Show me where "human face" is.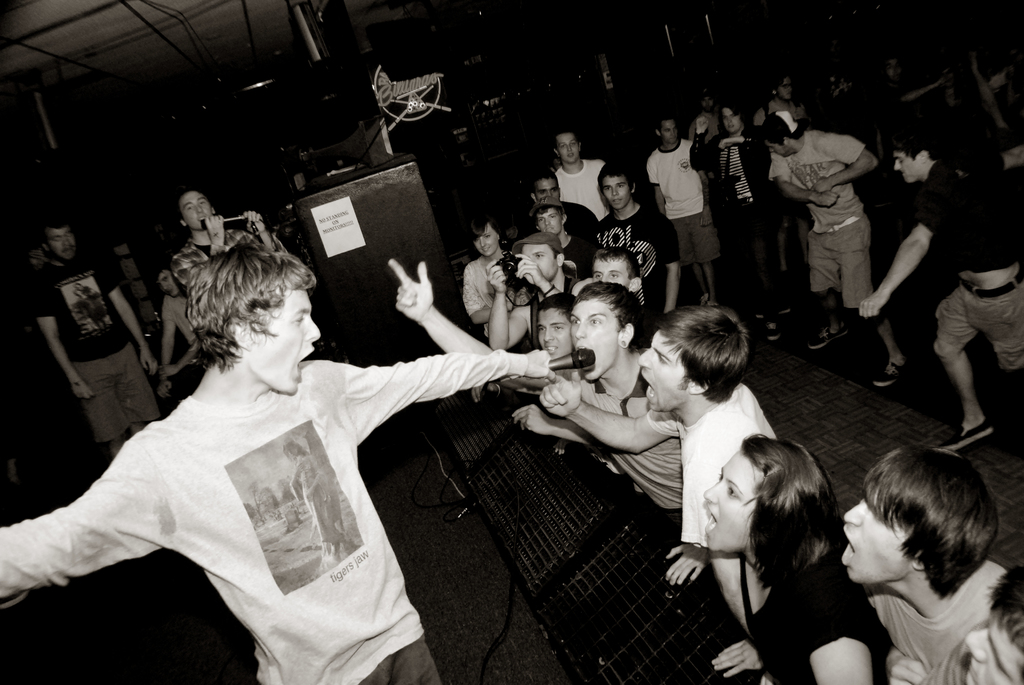
"human face" is at BBox(664, 126, 678, 142).
